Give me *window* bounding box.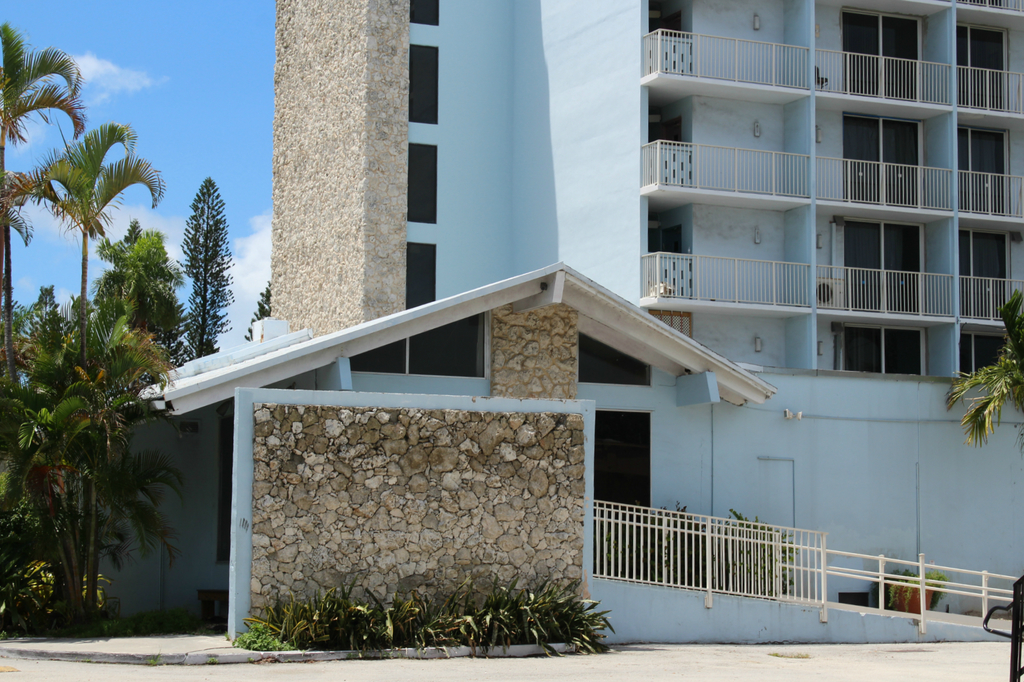
[left=403, top=144, right=439, bottom=227].
